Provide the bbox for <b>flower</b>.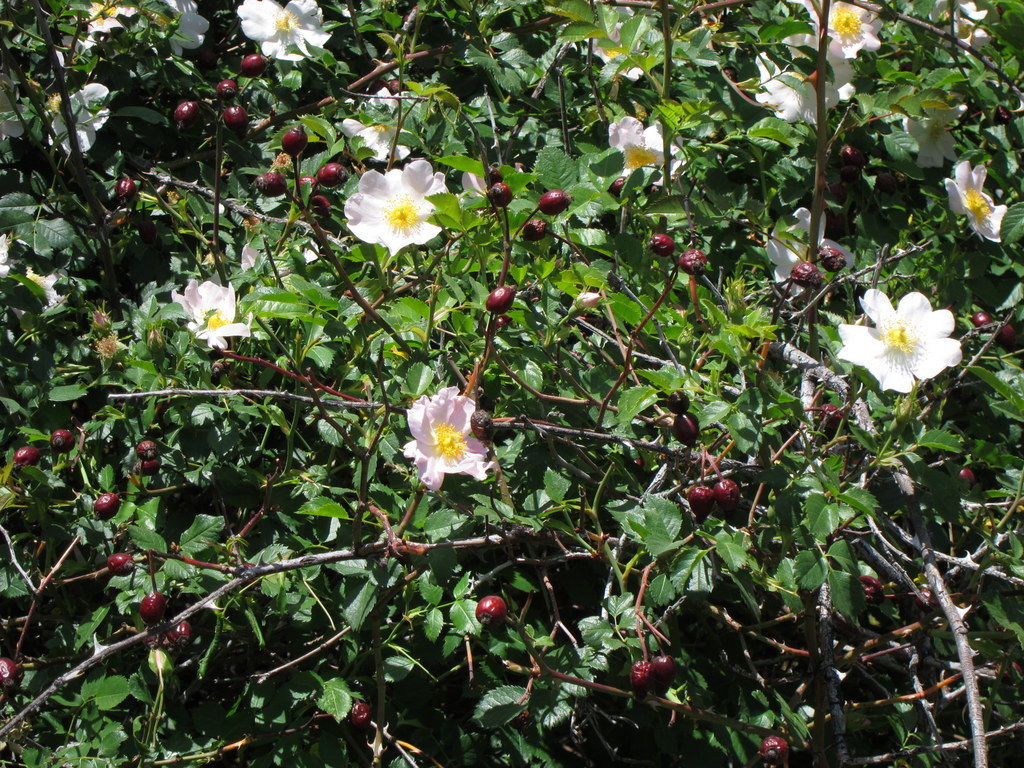
{"left": 239, "top": 0, "right": 328, "bottom": 66}.
